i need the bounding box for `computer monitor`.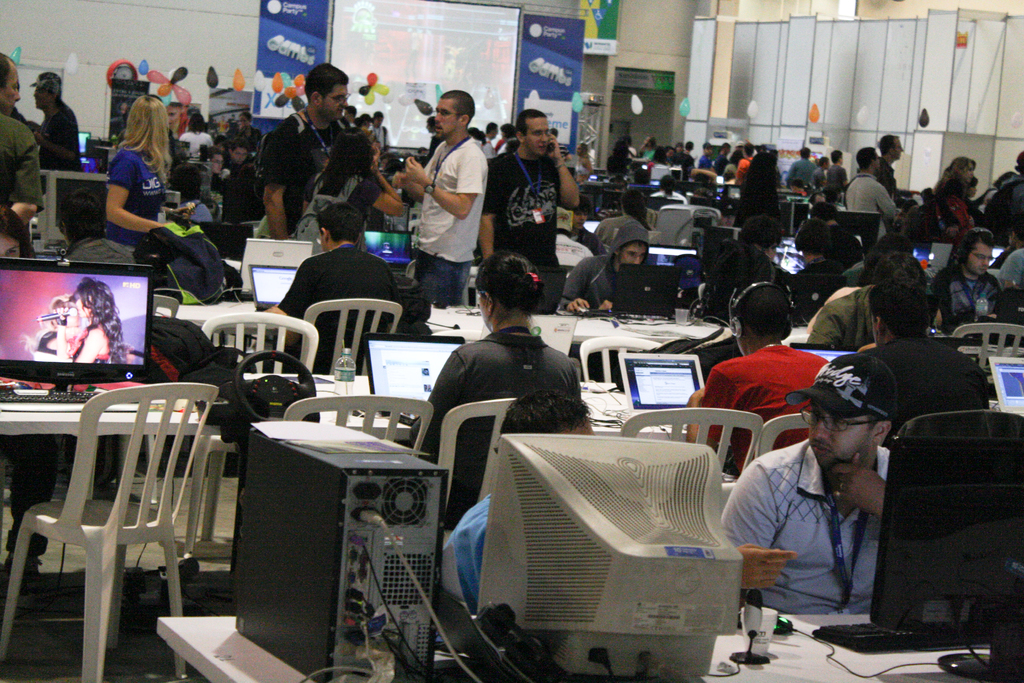
Here it is: 44:169:111:252.
